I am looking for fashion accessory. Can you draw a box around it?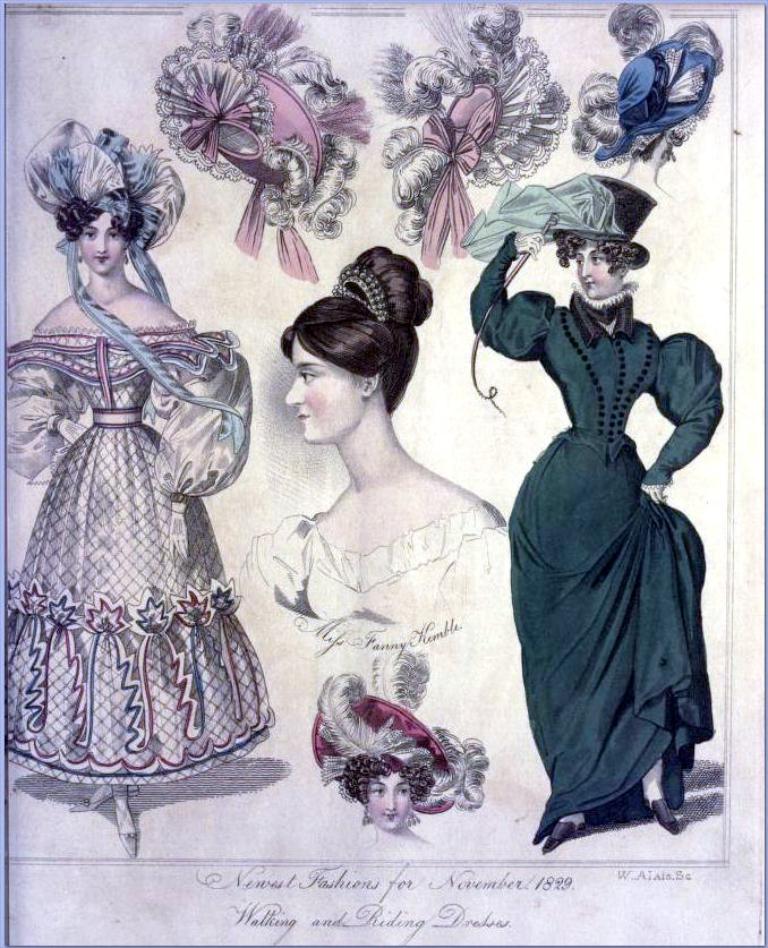
Sure, the bounding box is <region>327, 262, 395, 342</region>.
